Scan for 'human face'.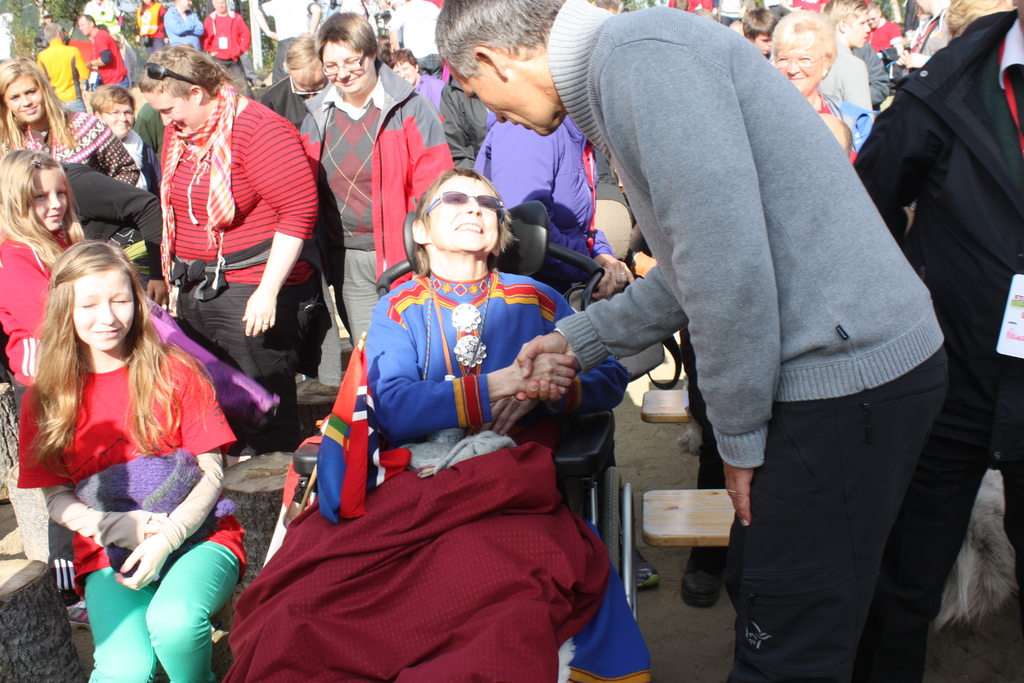
Scan result: BBox(74, 267, 135, 347).
